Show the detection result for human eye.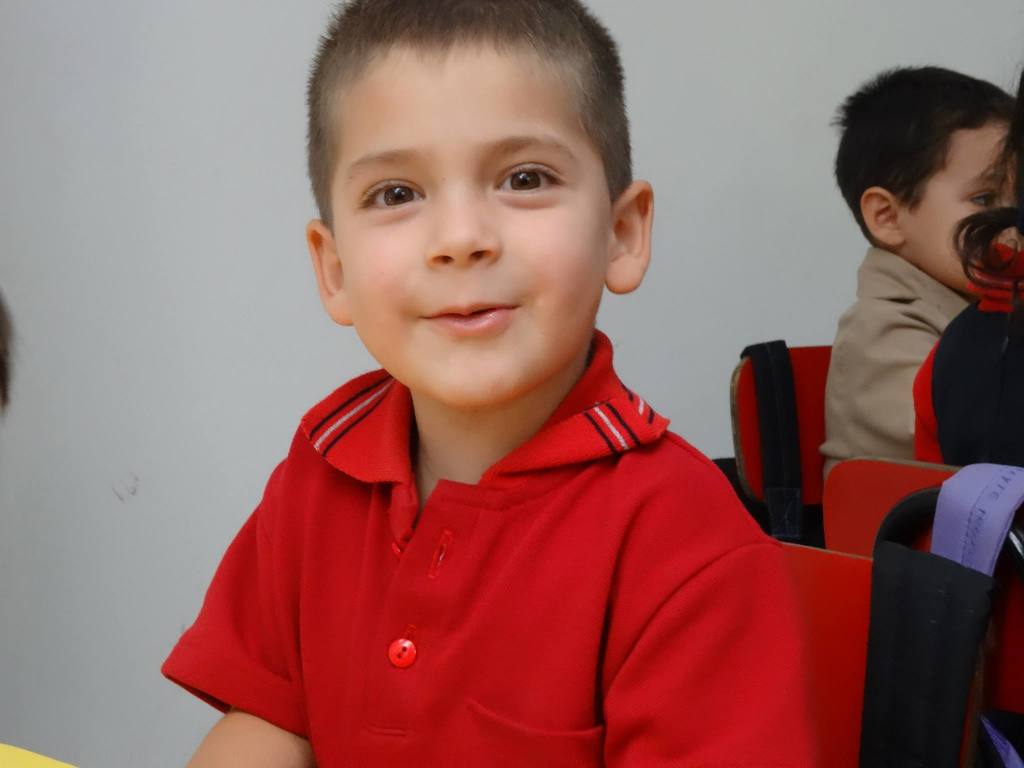
locate(356, 174, 428, 218).
